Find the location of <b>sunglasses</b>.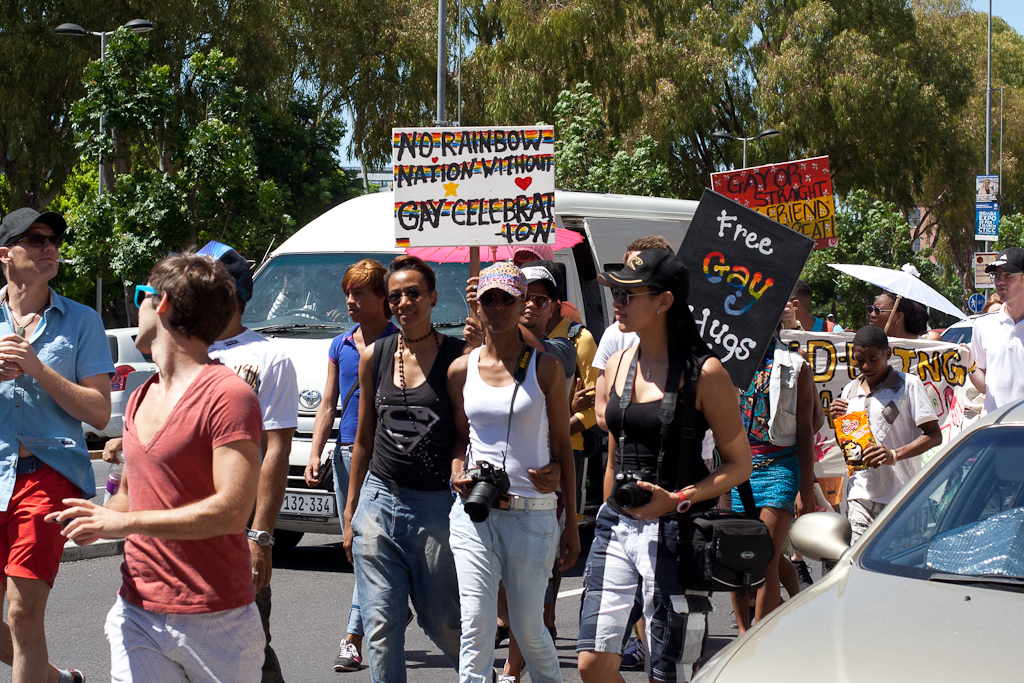
Location: detection(383, 287, 431, 306).
